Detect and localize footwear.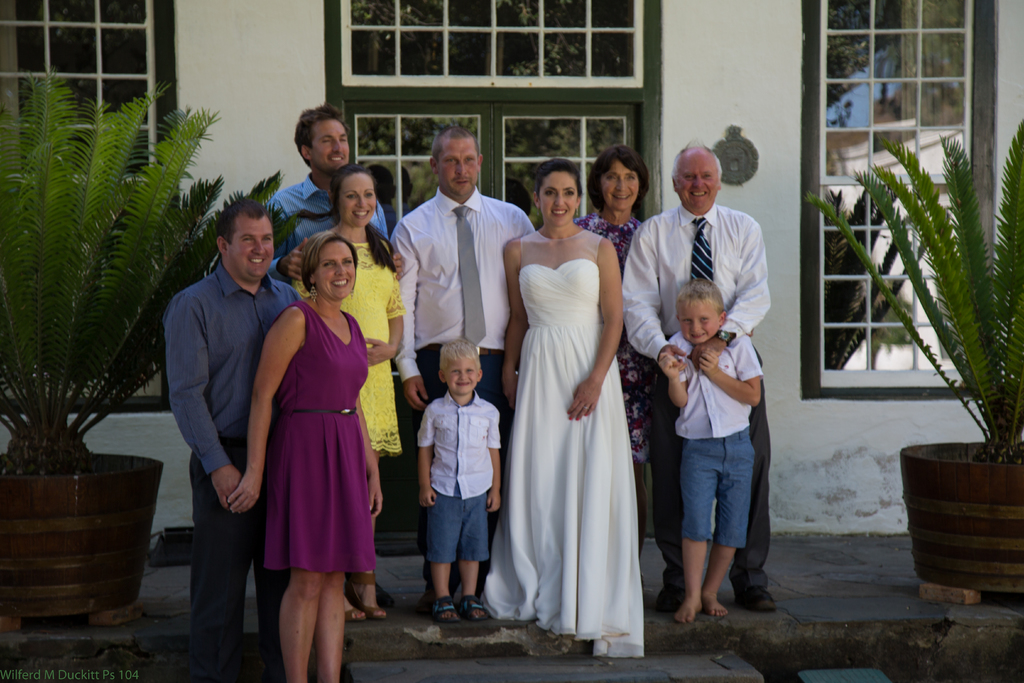
Localized at [left=427, top=588, right=455, bottom=620].
